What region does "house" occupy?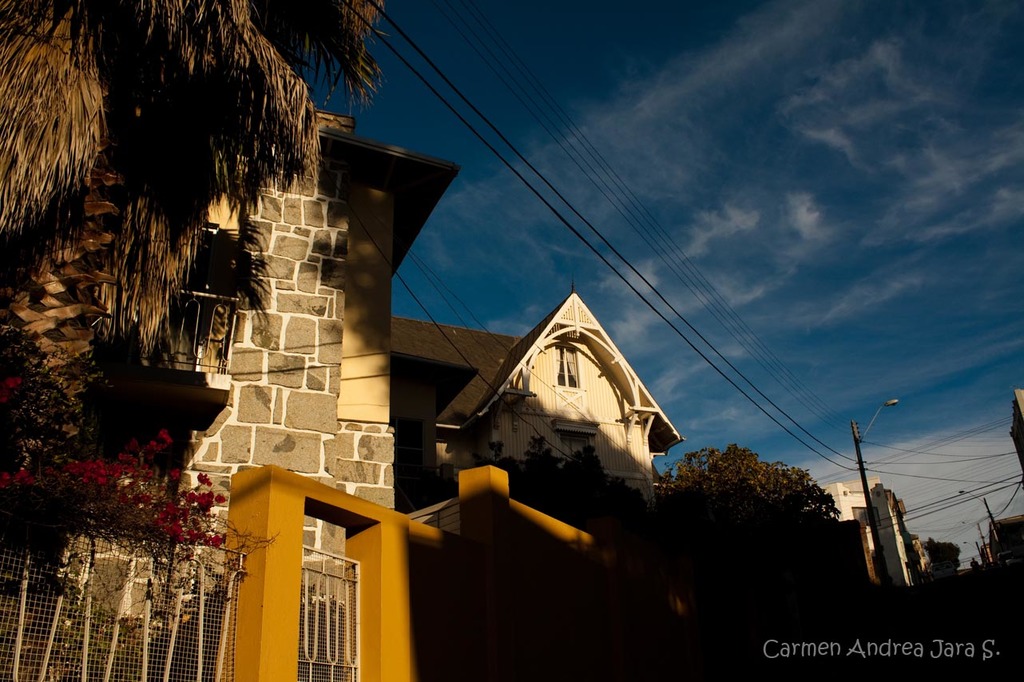
l=816, t=477, r=925, b=591.
